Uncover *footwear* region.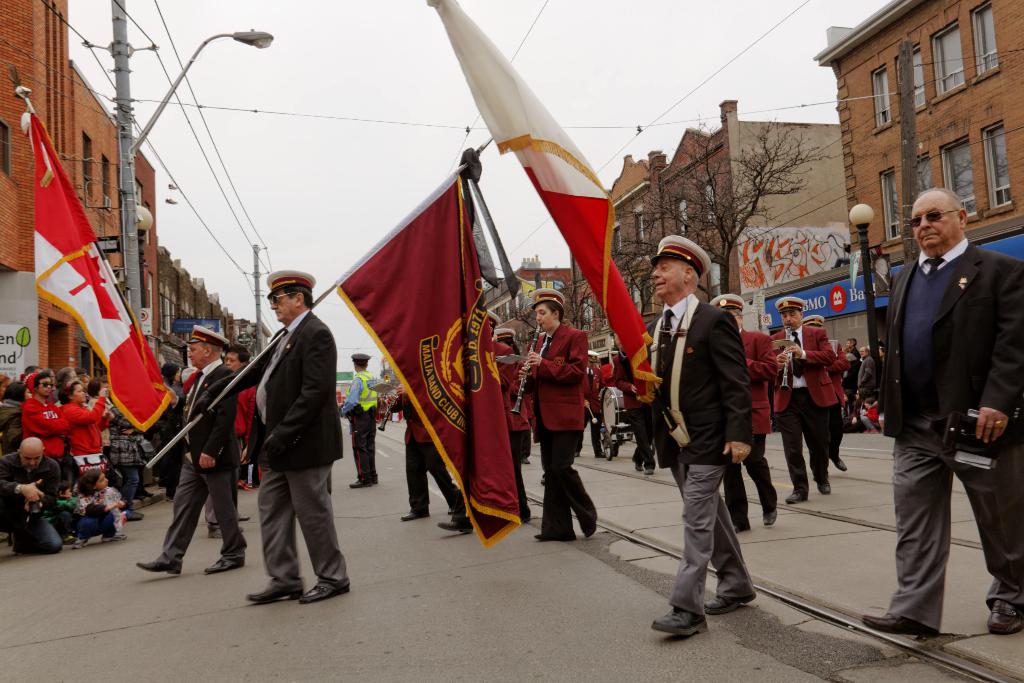
Uncovered: select_region(71, 536, 90, 550).
